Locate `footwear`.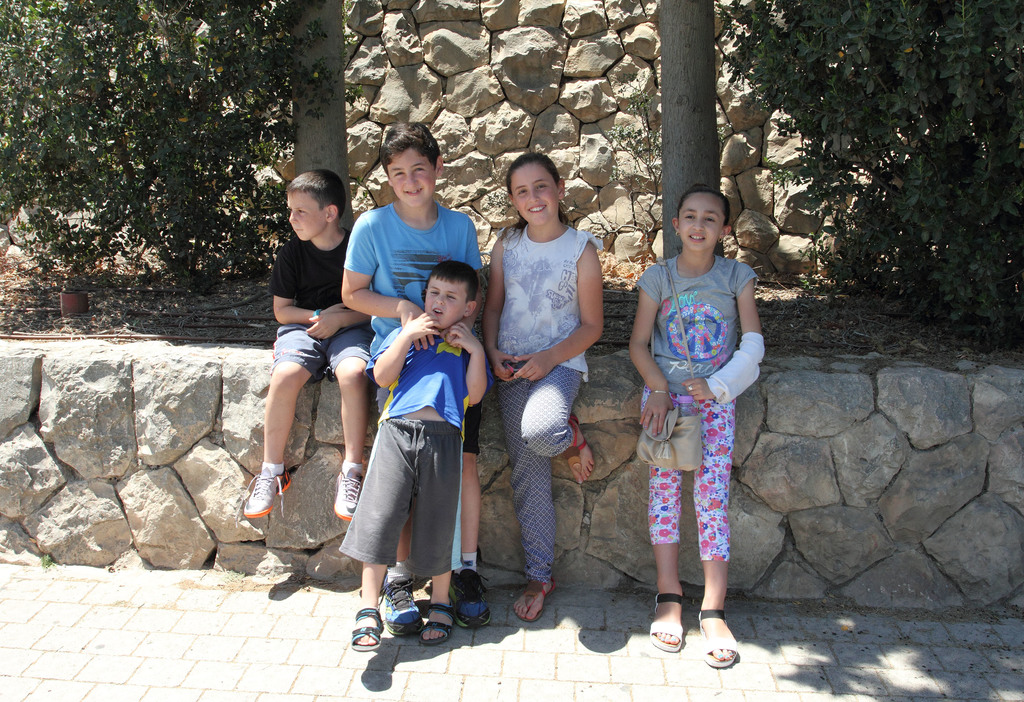
Bounding box: <region>381, 576, 422, 644</region>.
